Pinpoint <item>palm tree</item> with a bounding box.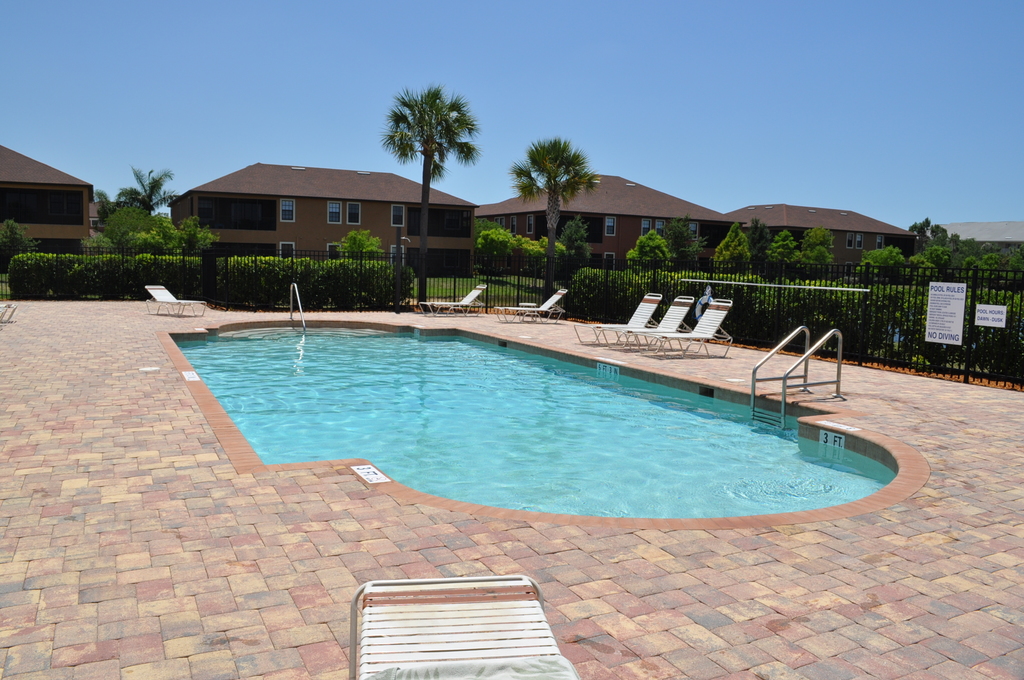
pyautogui.locateOnScreen(377, 72, 479, 303).
